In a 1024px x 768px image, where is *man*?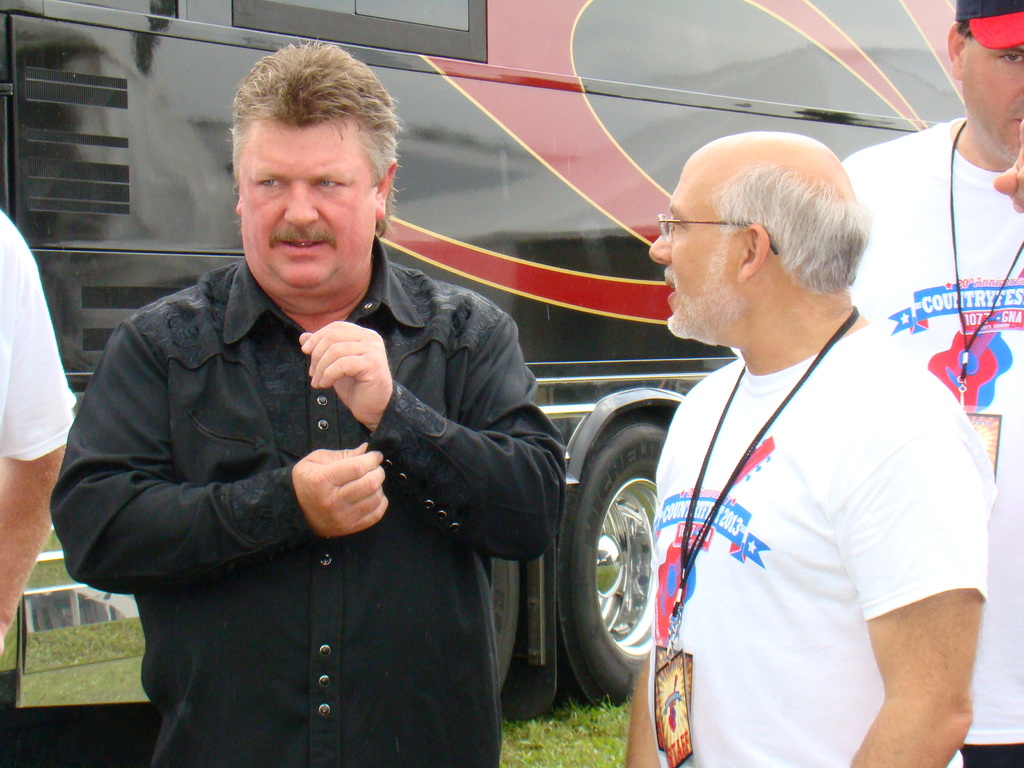
(623, 129, 985, 767).
